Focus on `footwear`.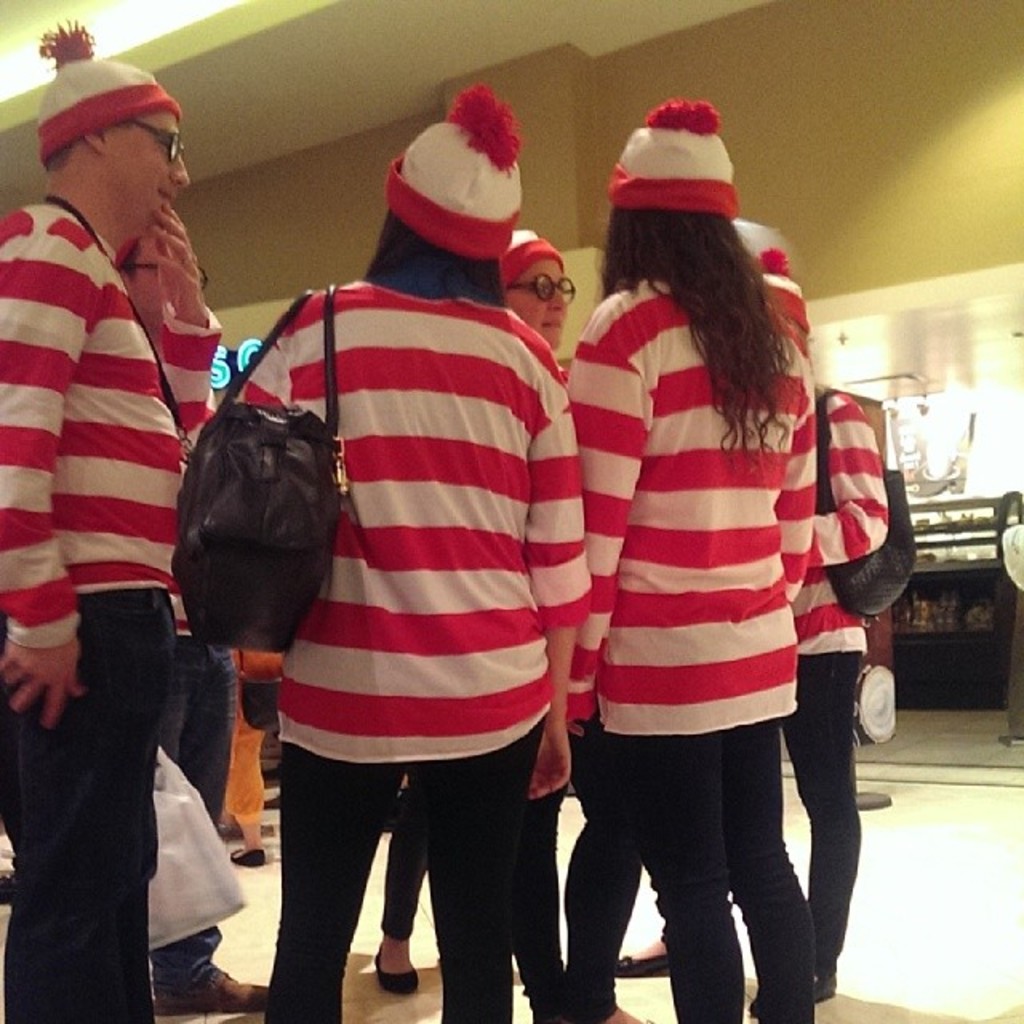
Focused at rect(373, 934, 424, 994).
